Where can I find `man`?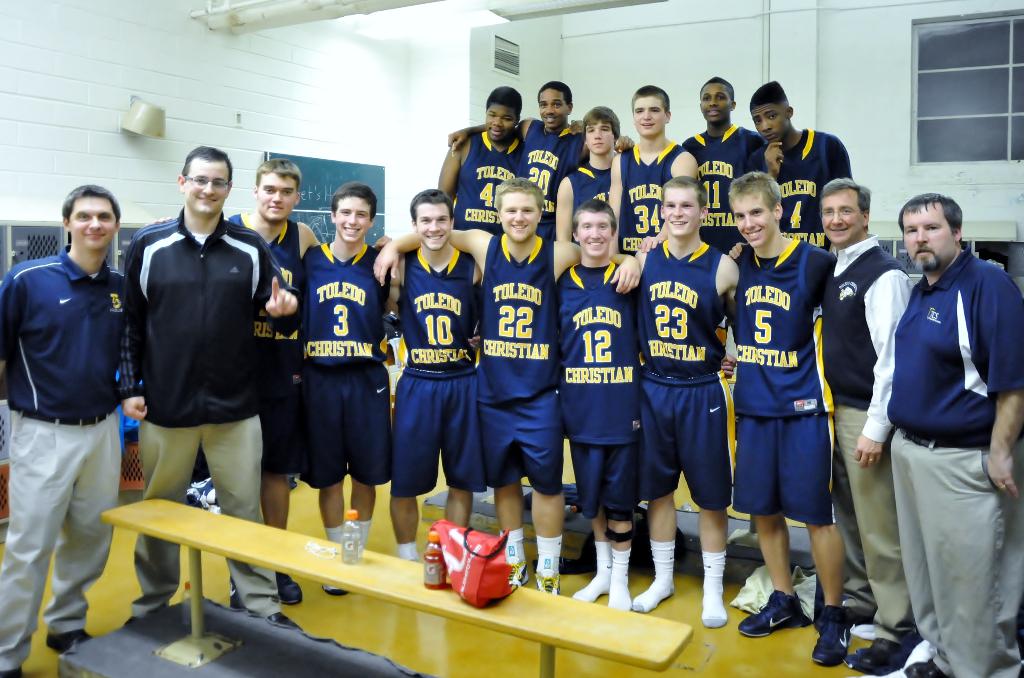
You can find it at (885,193,1022,677).
